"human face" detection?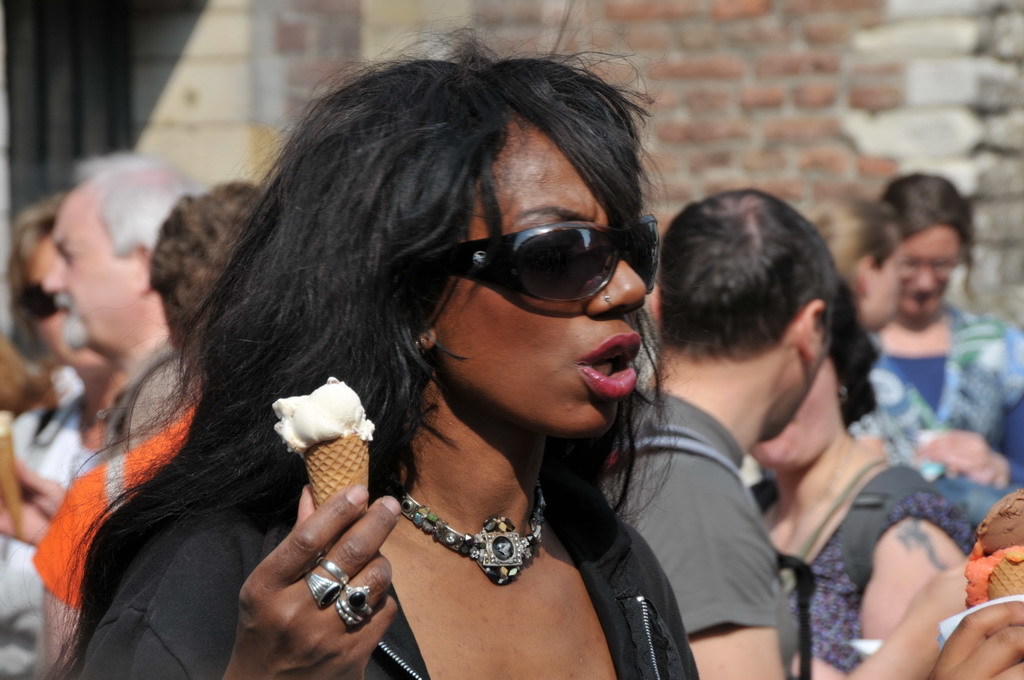
left=425, top=122, right=647, bottom=436
